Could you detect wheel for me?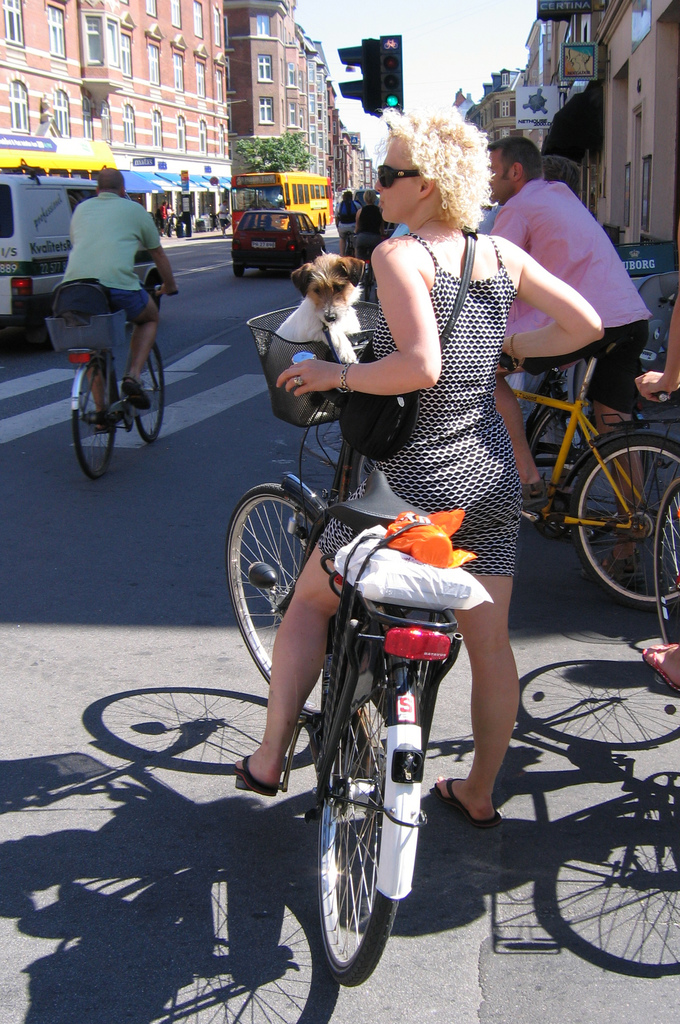
Detection result: crop(526, 410, 619, 540).
